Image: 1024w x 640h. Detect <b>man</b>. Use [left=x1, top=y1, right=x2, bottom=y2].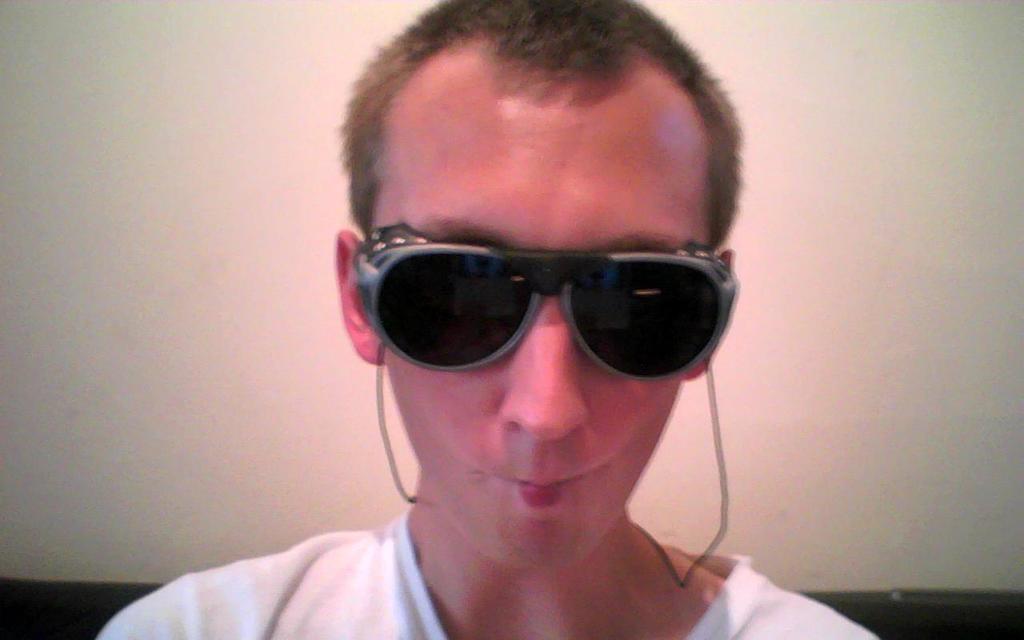
[left=123, top=50, right=839, bottom=626].
